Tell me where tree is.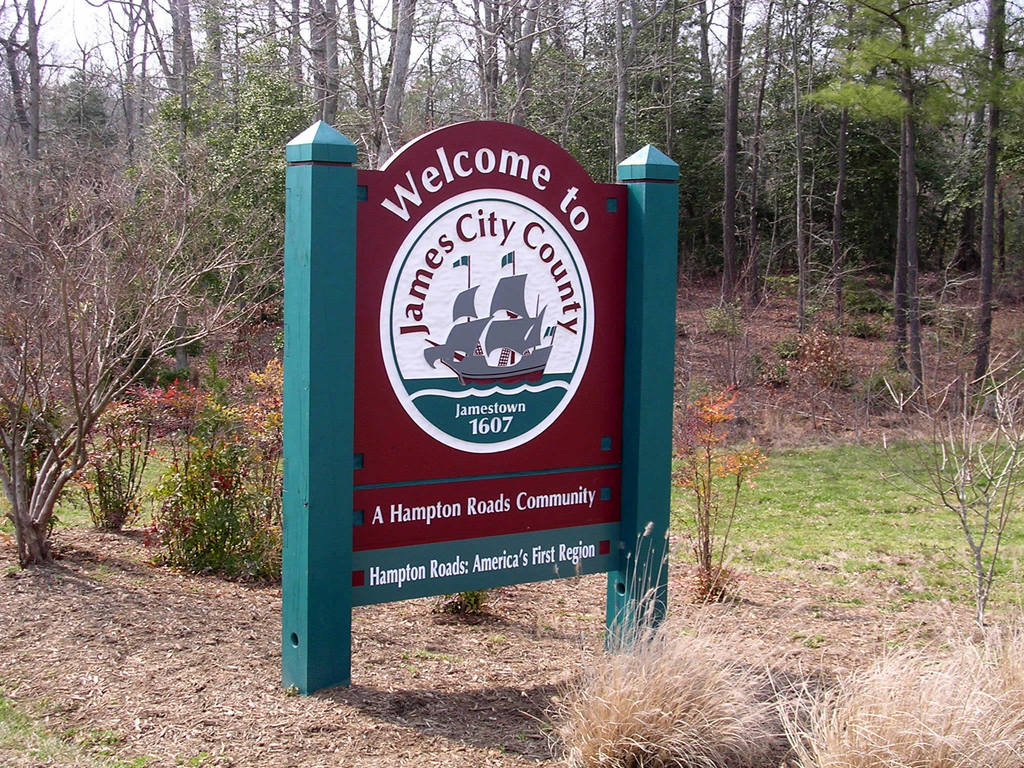
tree is at 612/0/712/276.
